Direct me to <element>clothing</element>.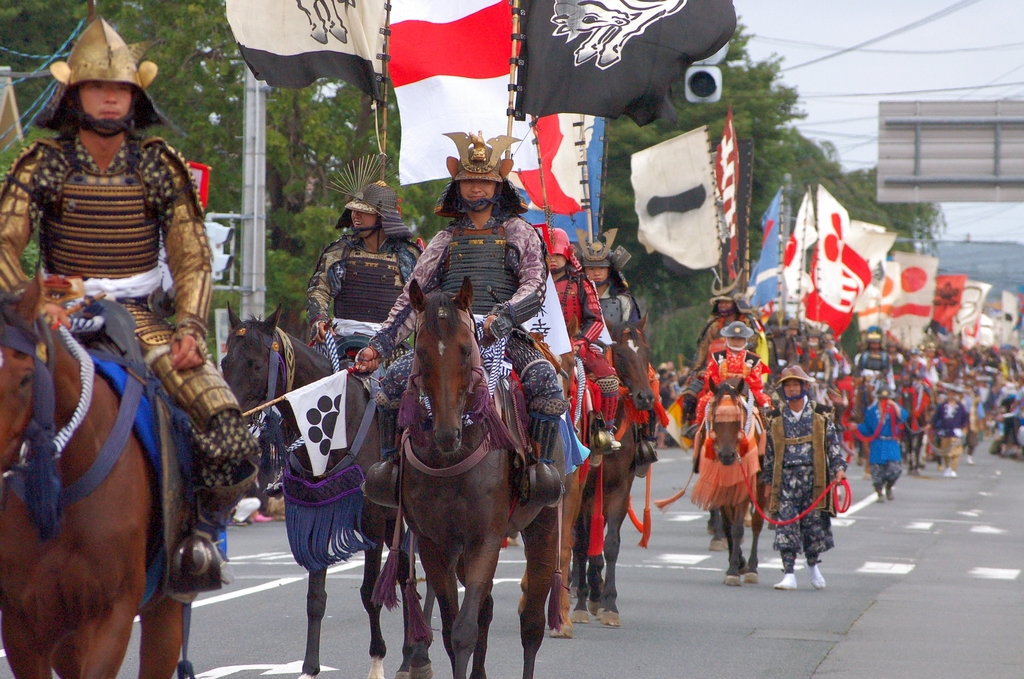
Direction: l=302, t=235, r=426, b=370.
